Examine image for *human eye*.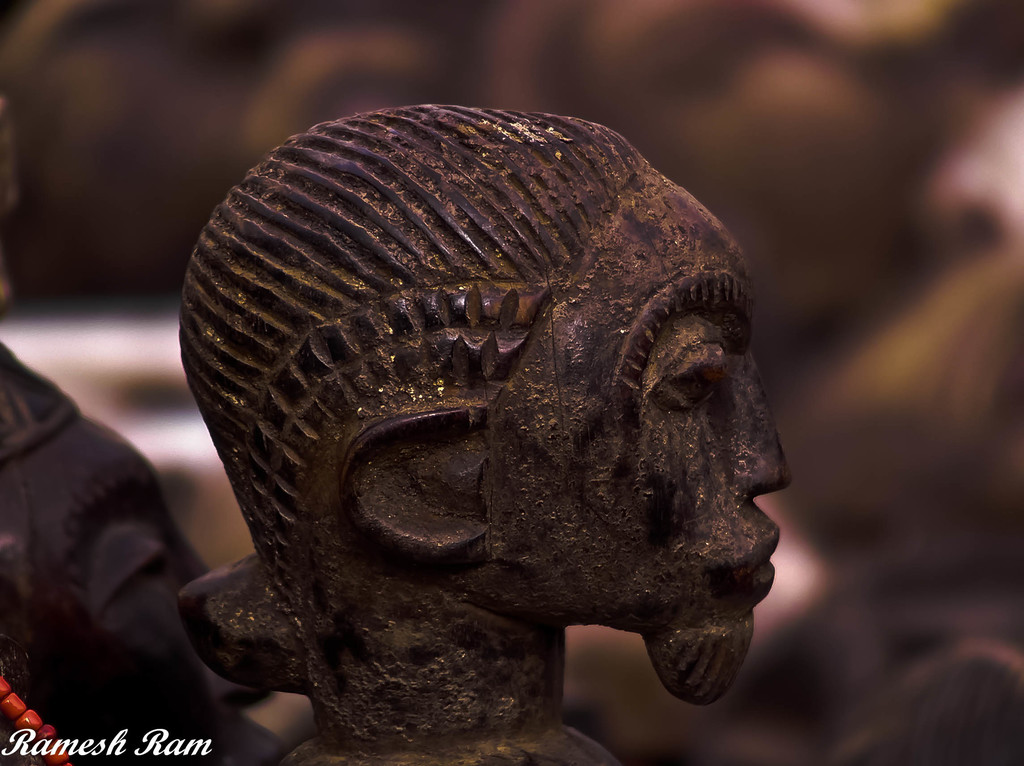
Examination result: [left=646, top=331, right=738, bottom=414].
